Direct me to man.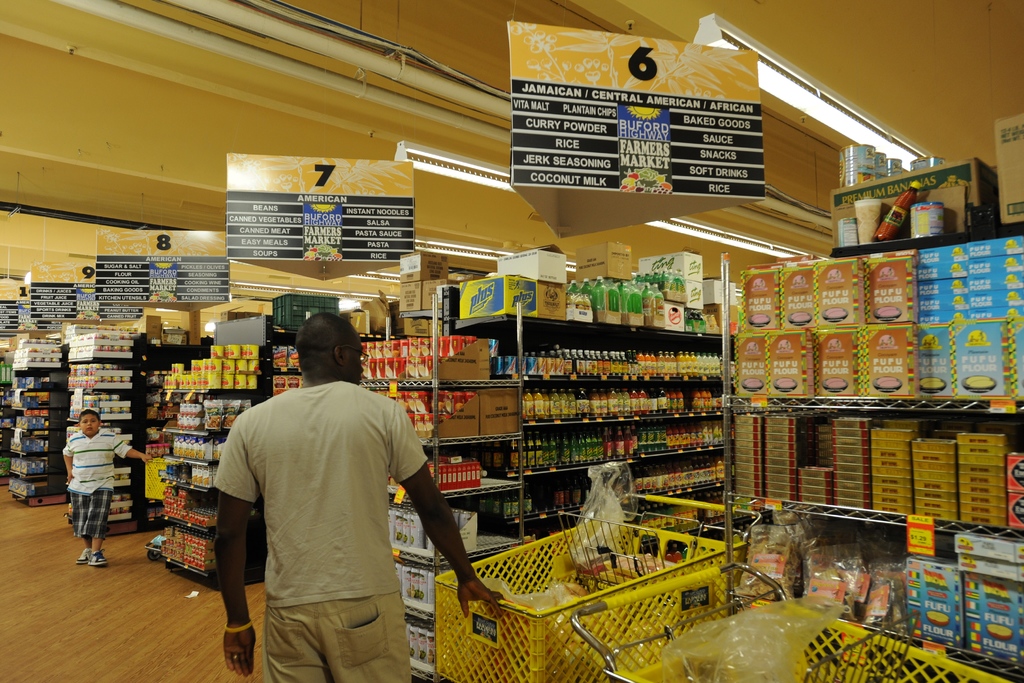
Direction: 205/305/460/679.
